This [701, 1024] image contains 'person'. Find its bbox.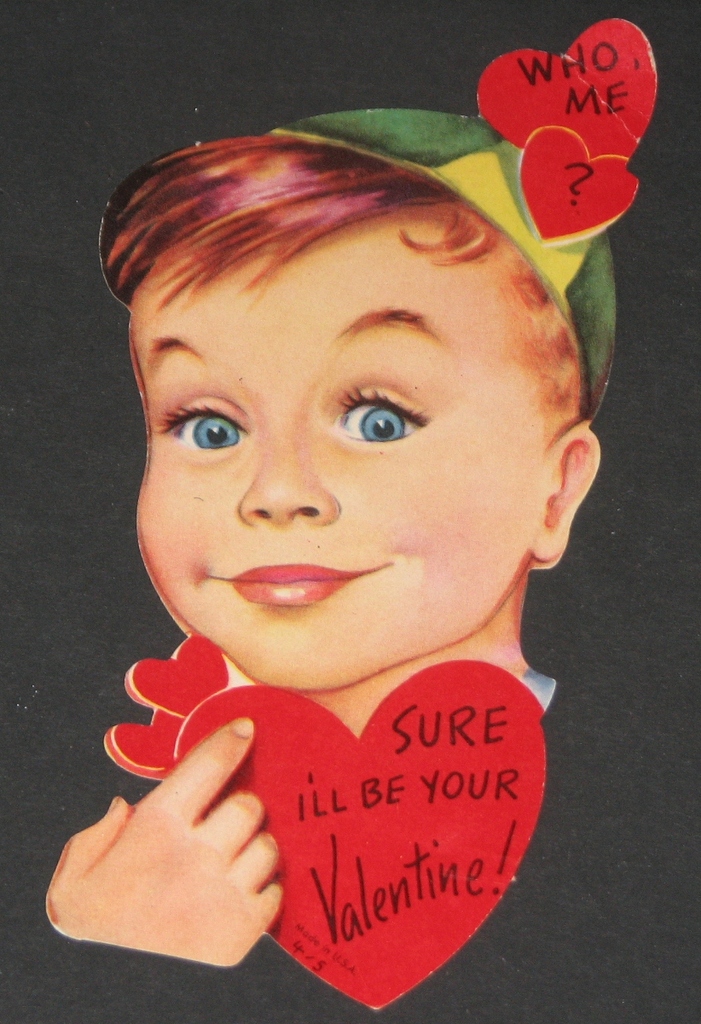
40 103 652 1004.
